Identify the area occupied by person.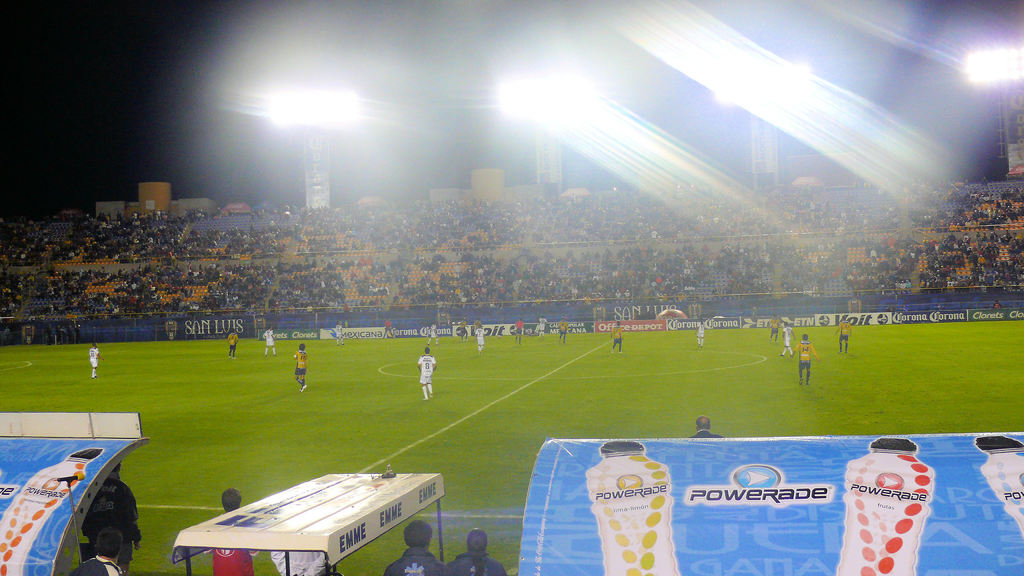
Area: (x1=418, y1=346, x2=436, y2=399).
